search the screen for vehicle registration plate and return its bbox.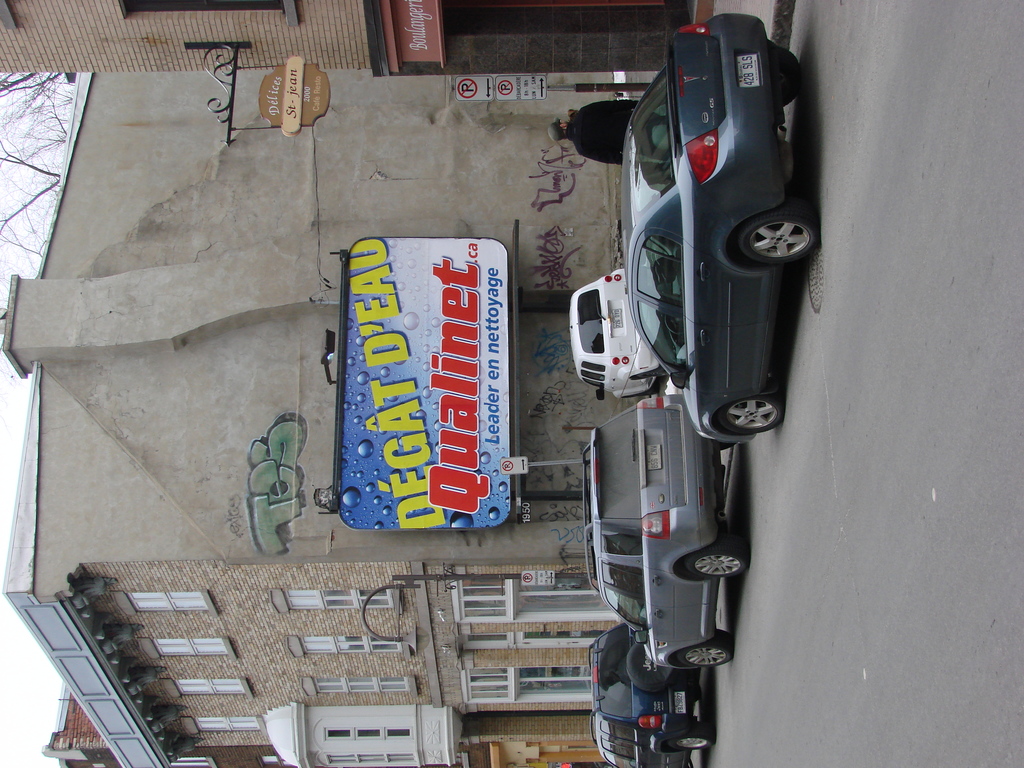
Found: bbox=[673, 690, 685, 714].
